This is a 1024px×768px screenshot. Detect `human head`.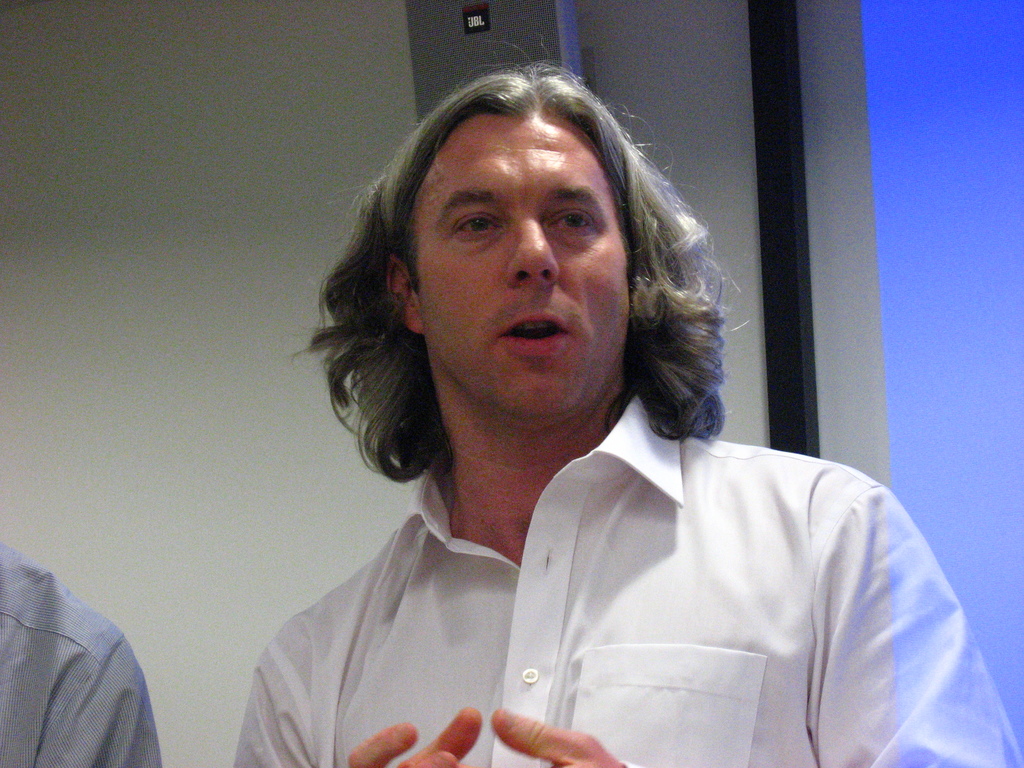
detection(353, 68, 743, 483).
